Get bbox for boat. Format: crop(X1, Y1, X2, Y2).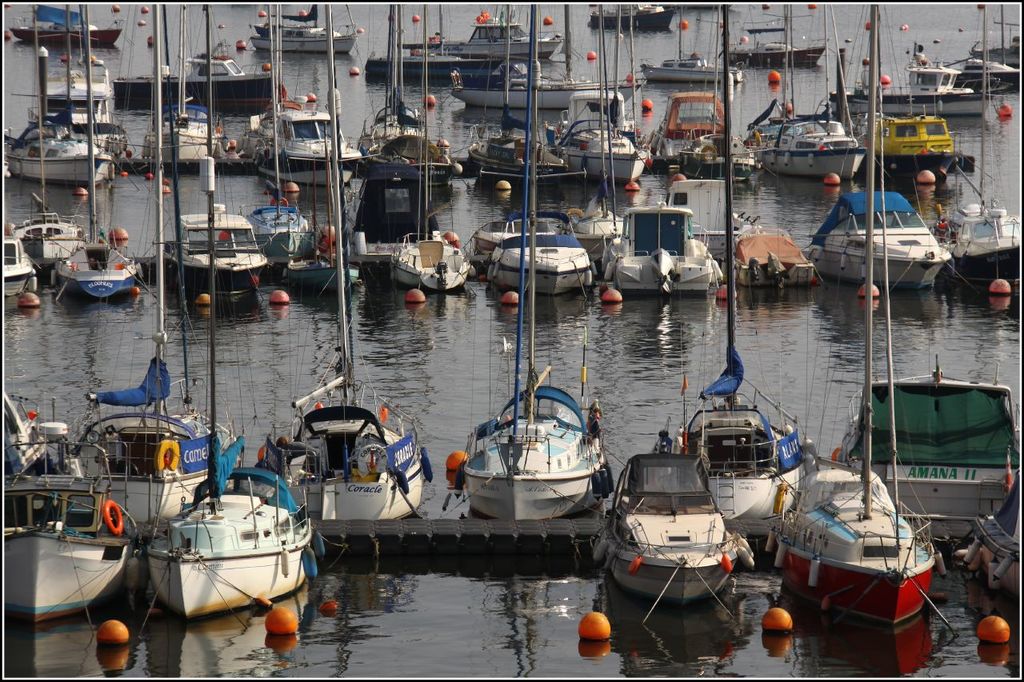
crop(806, 181, 962, 296).
